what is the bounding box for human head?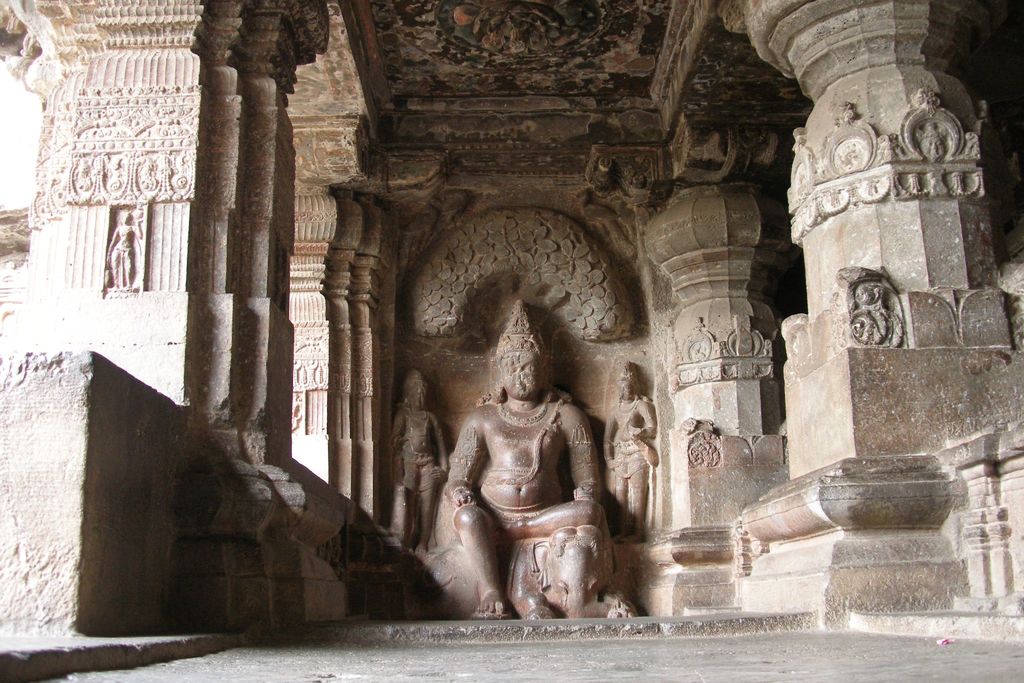
(left=122, top=210, right=132, bottom=224).
